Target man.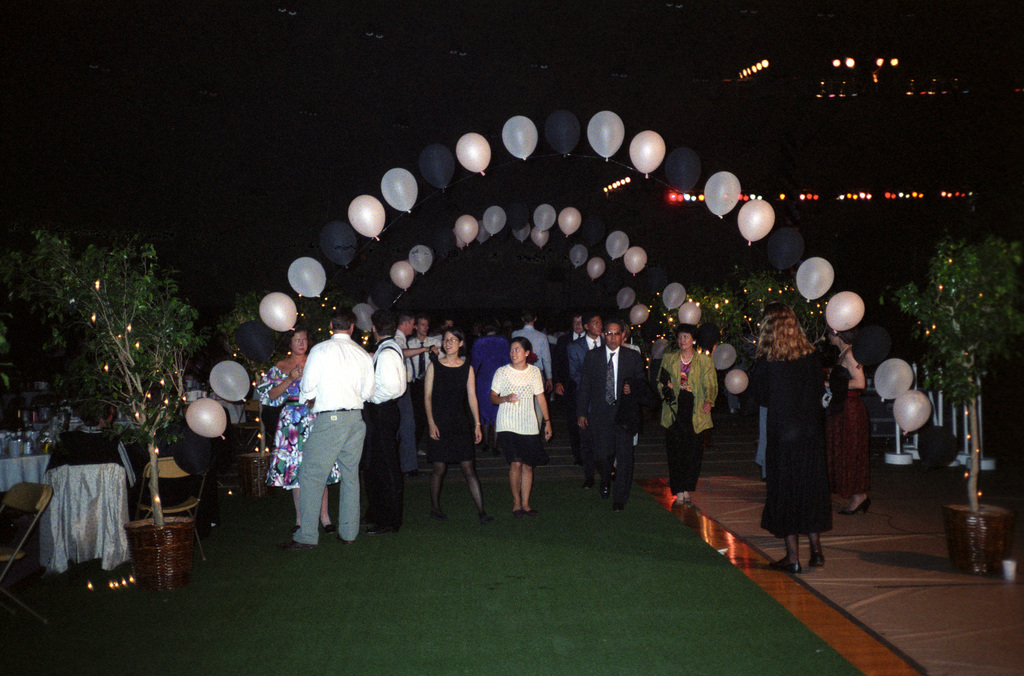
Target region: <box>389,311,442,424</box>.
